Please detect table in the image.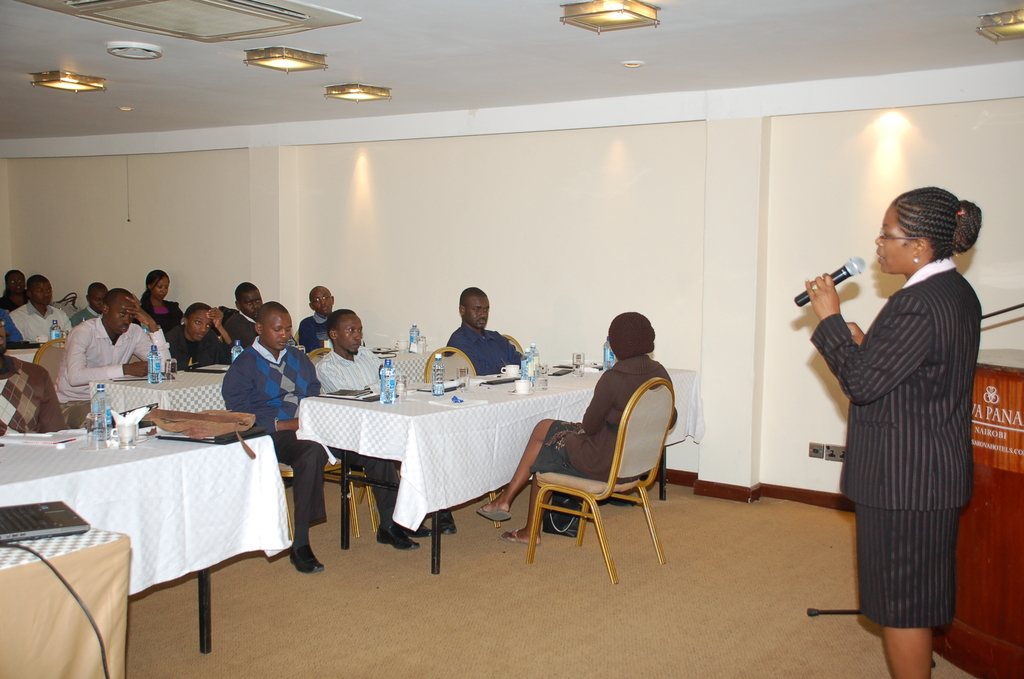
x1=10, y1=340, x2=41, y2=364.
